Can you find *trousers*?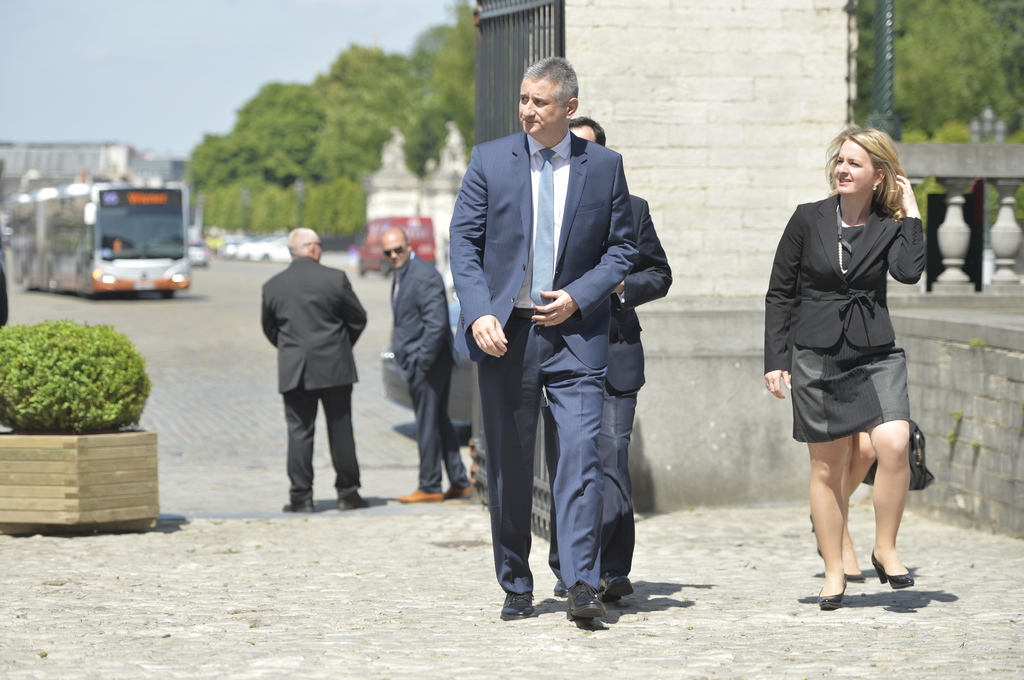
Yes, bounding box: region(546, 379, 634, 577).
